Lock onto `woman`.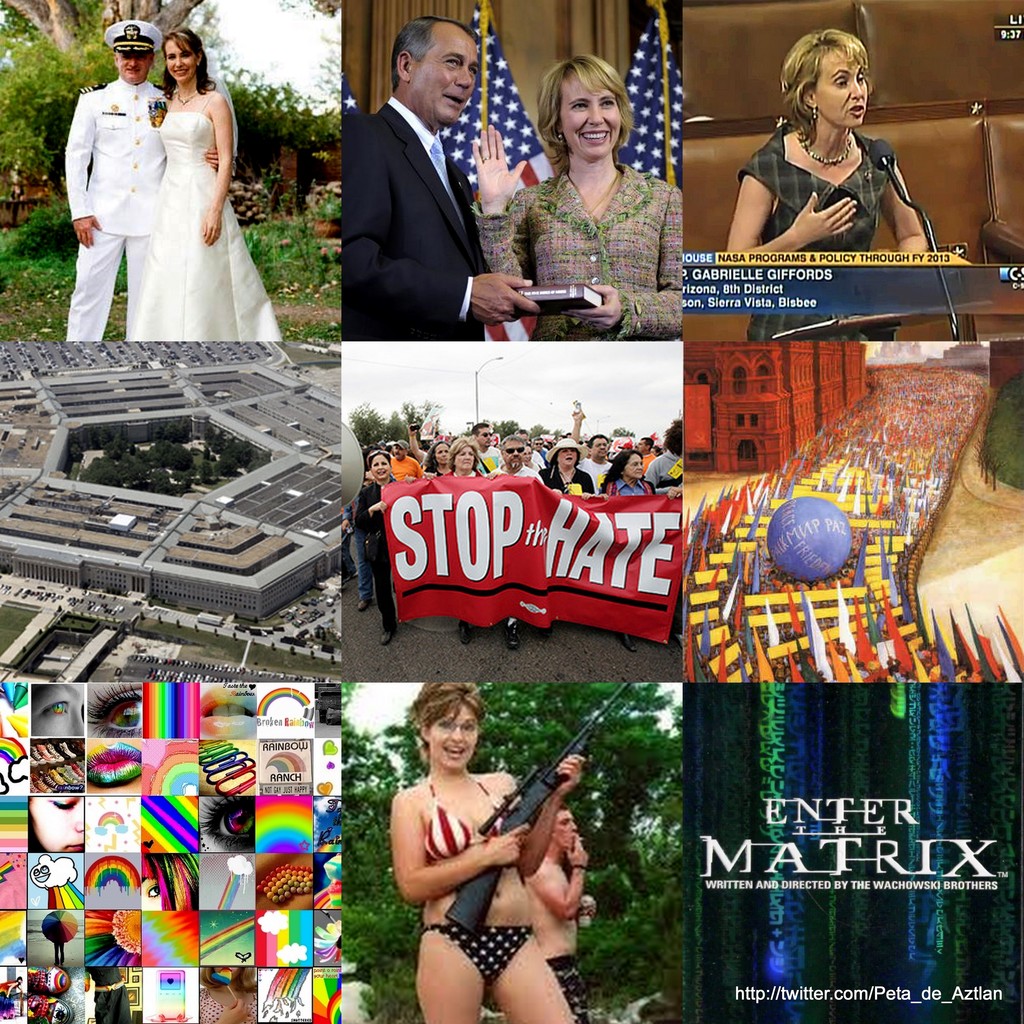
Locked: region(462, 55, 681, 342).
